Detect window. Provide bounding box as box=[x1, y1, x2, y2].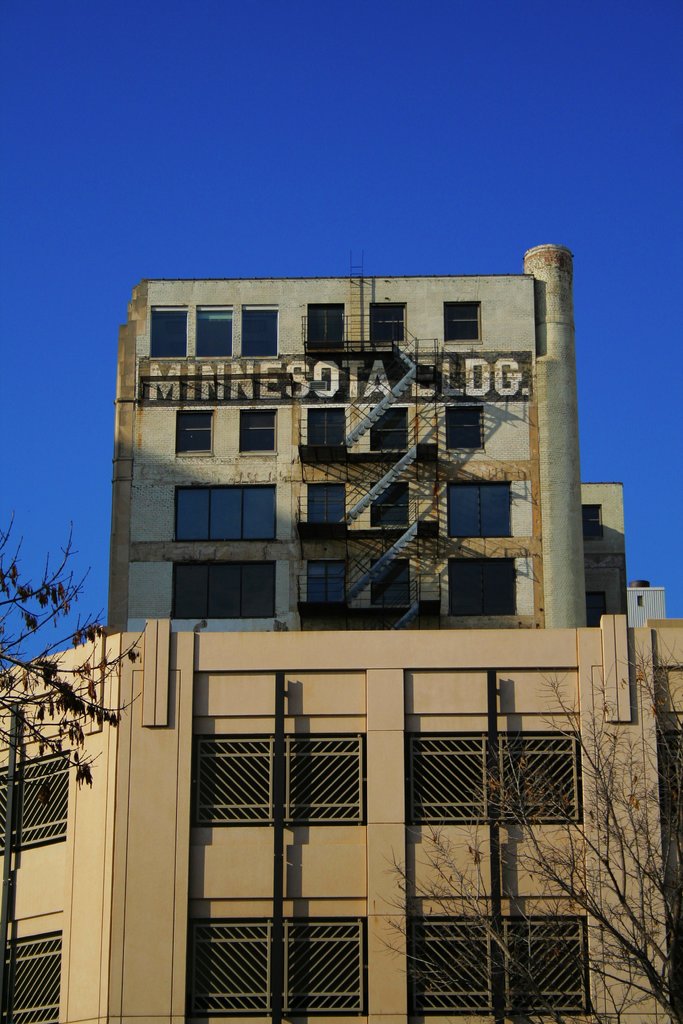
box=[196, 301, 233, 361].
